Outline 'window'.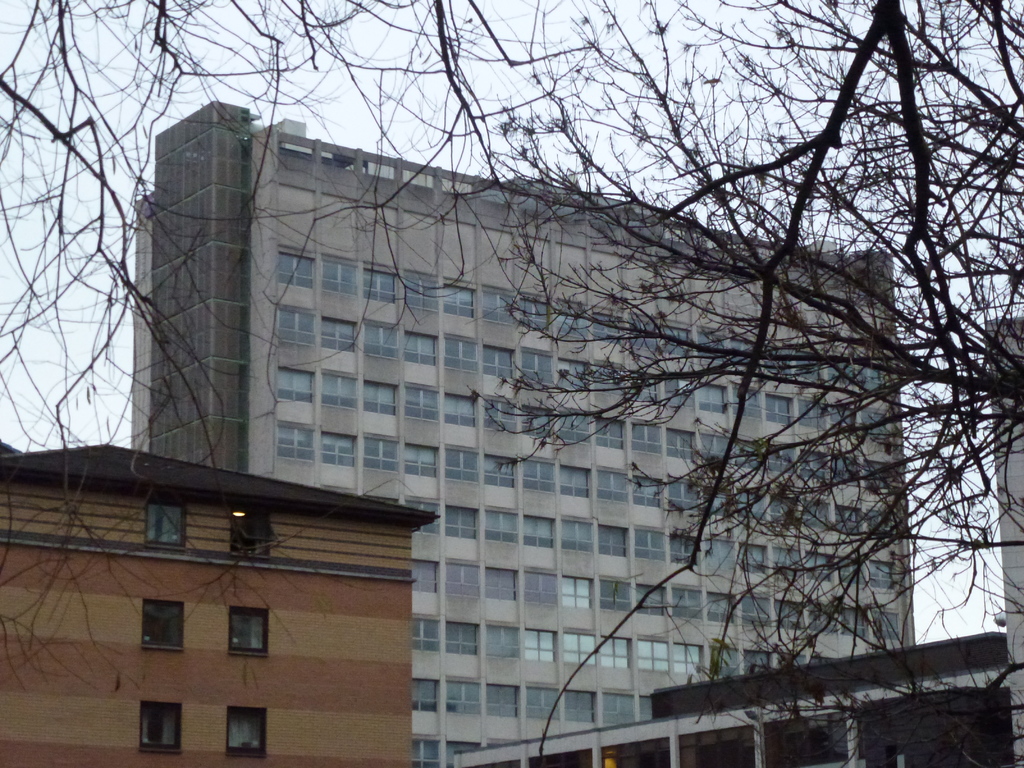
Outline: 596/525/634/552.
